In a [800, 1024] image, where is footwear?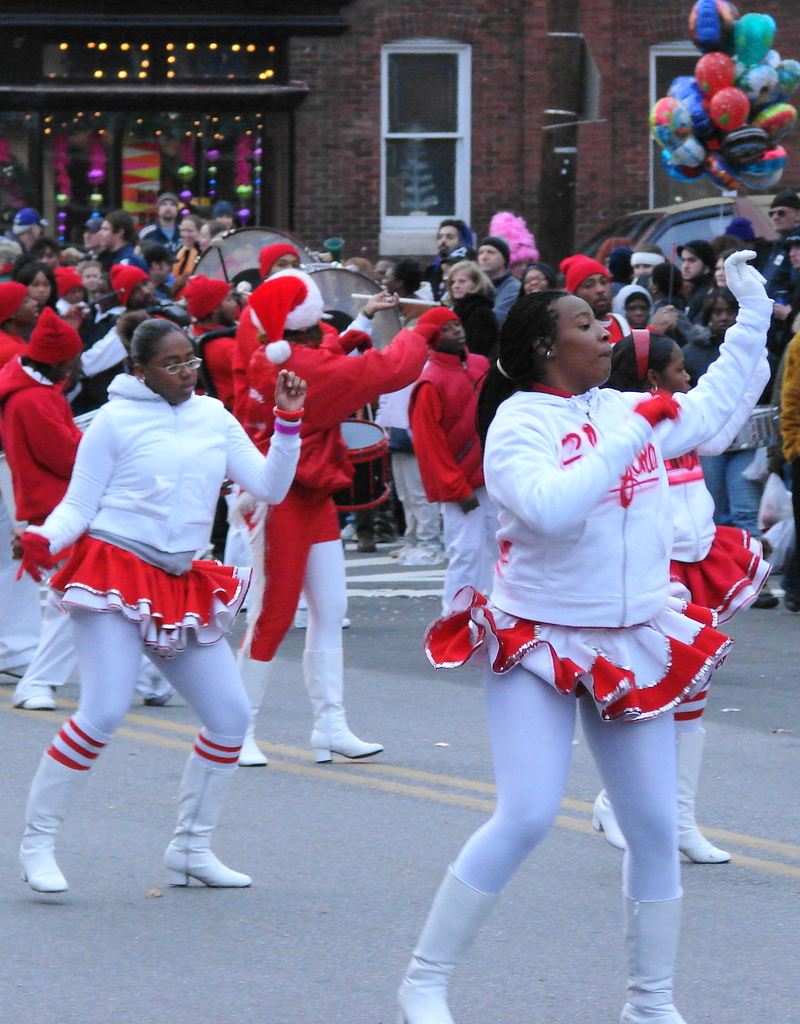
<box>166,750,252,886</box>.
